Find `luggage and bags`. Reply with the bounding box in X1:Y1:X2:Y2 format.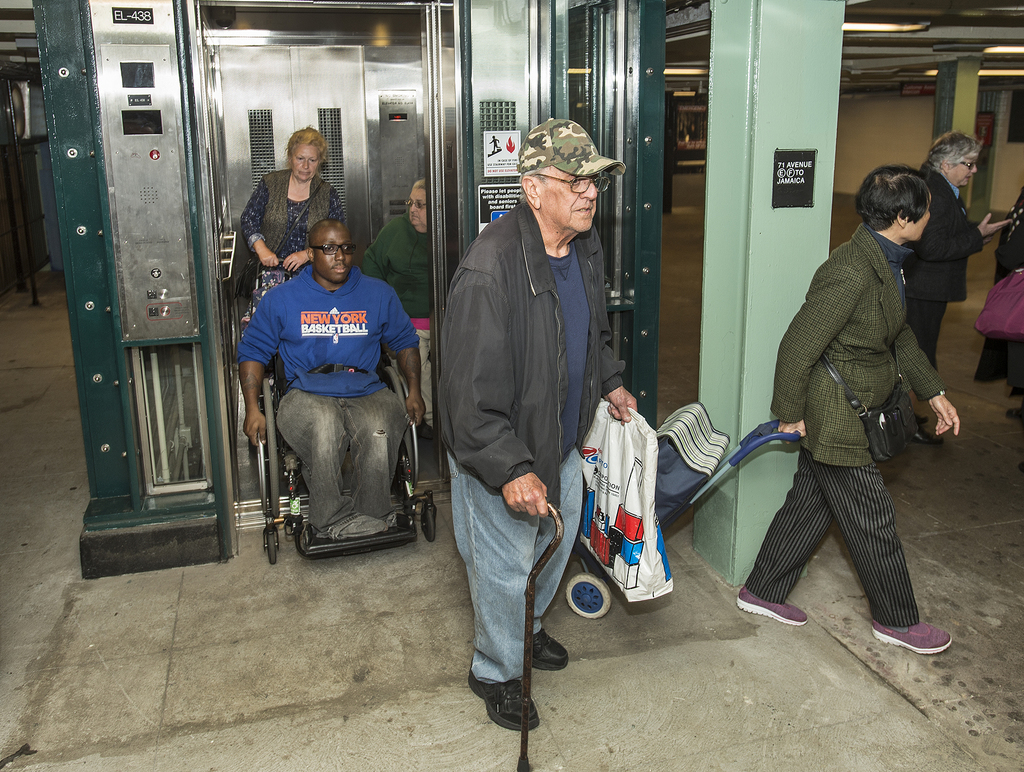
239:179:326:306.
